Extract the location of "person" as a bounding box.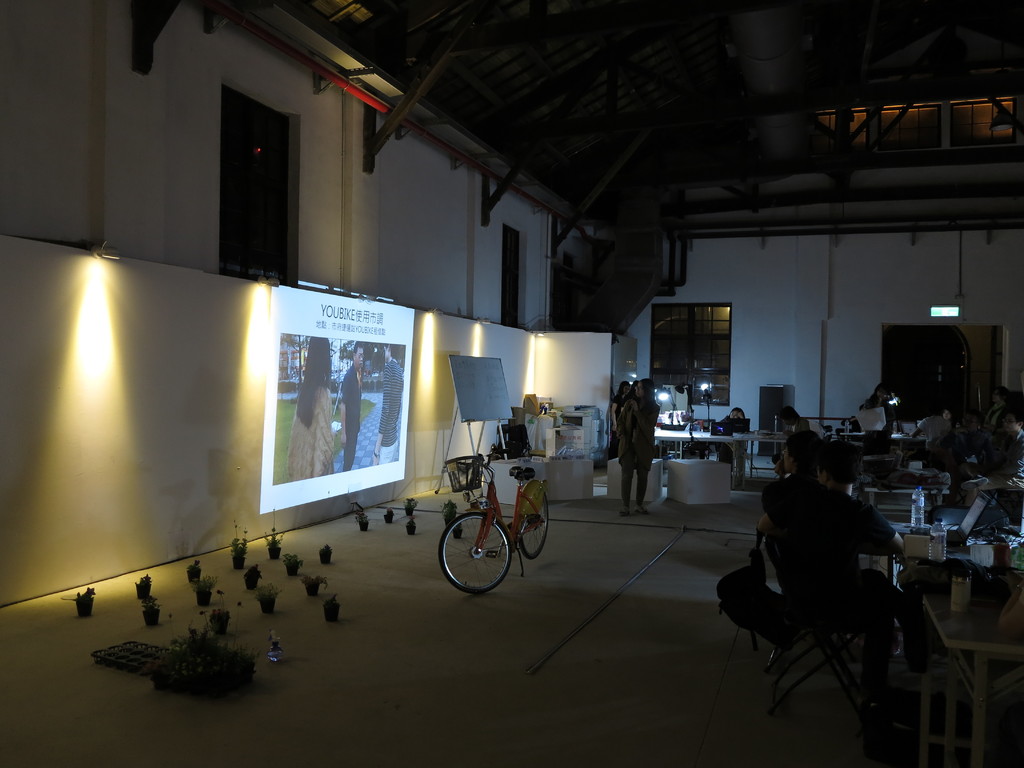
288:337:332:477.
